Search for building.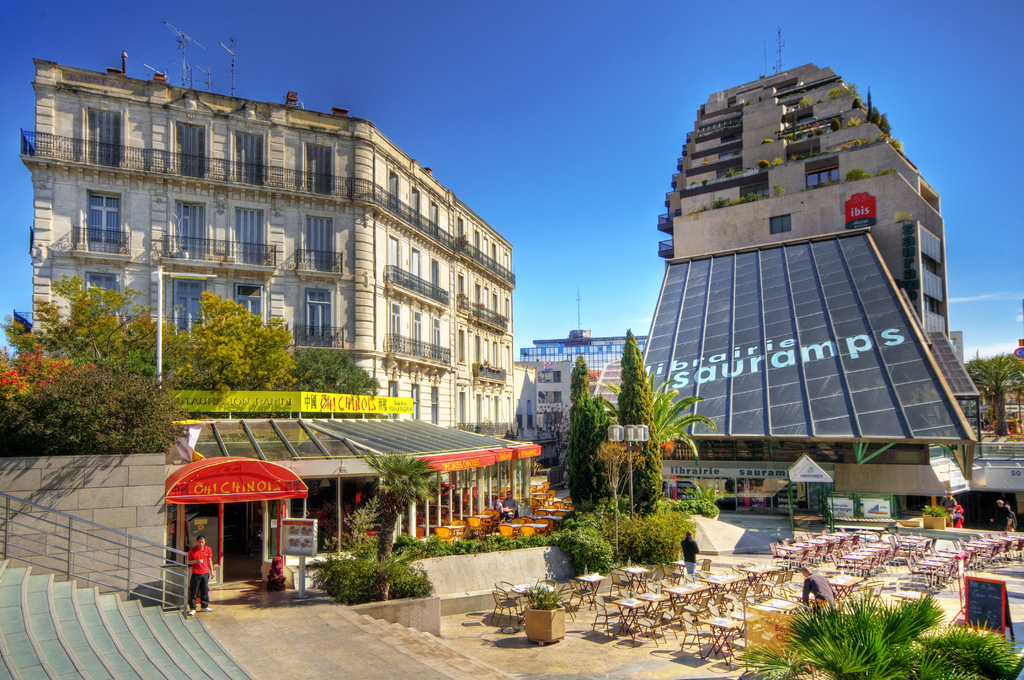
Found at Rect(659, 63, 952, 337).
